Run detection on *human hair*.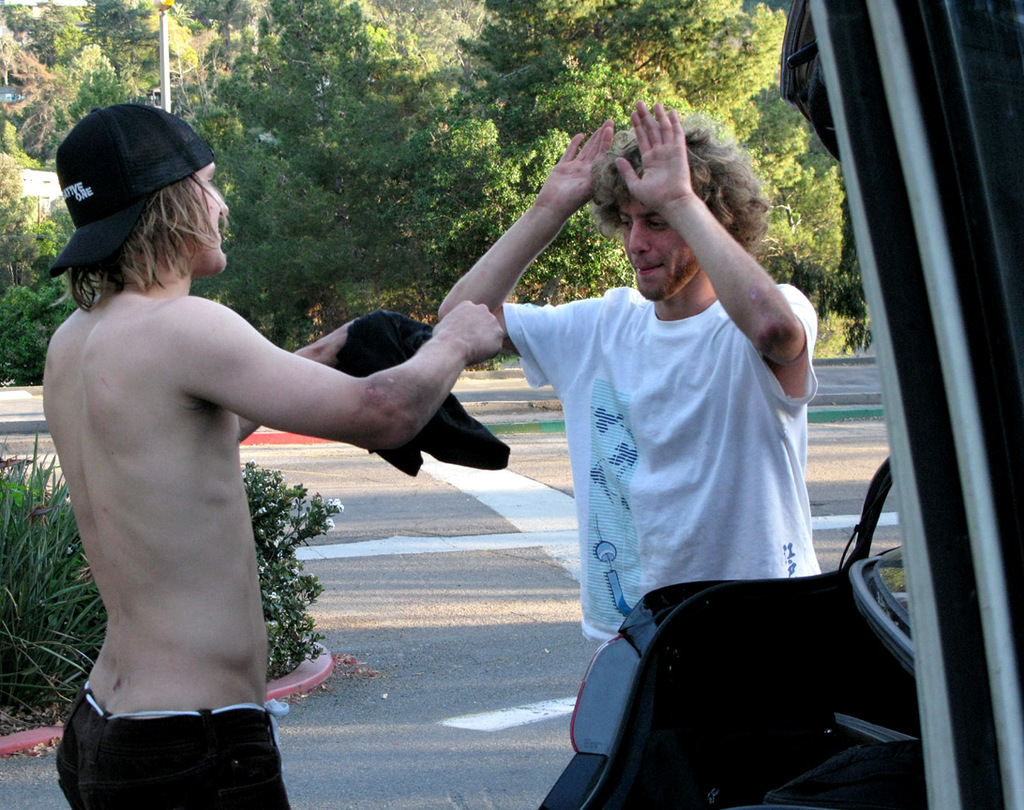
Result: x1=583, y1=118, x2=770, y2=254.
